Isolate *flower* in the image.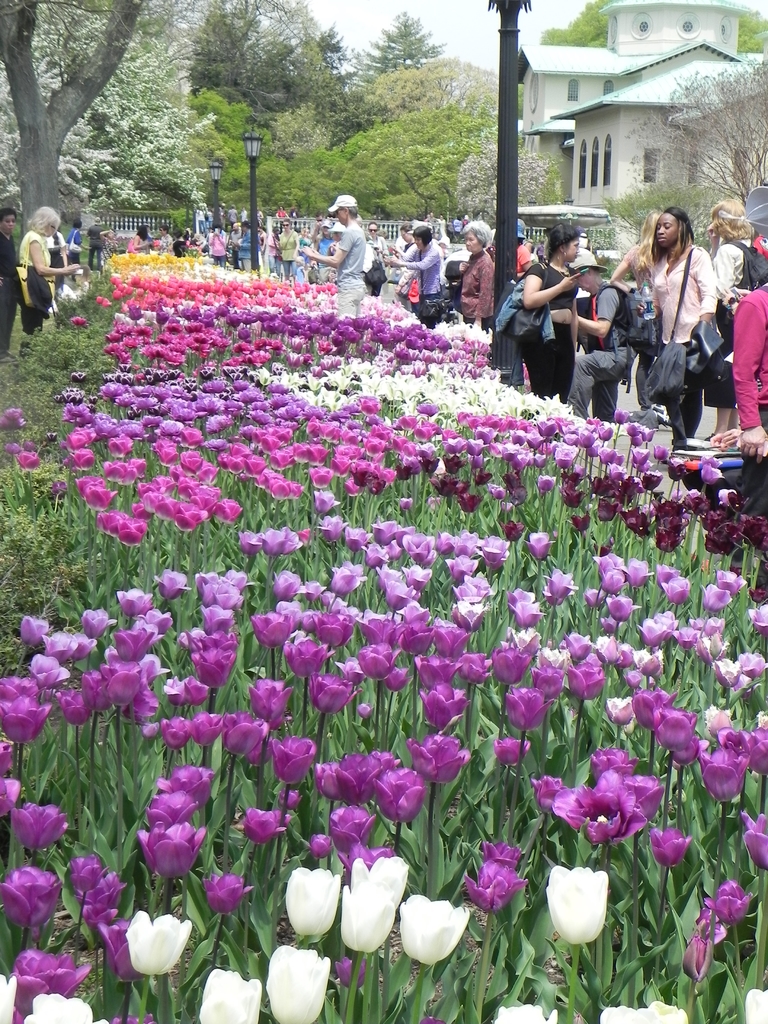
Isolated region: 3 435 22 456.
